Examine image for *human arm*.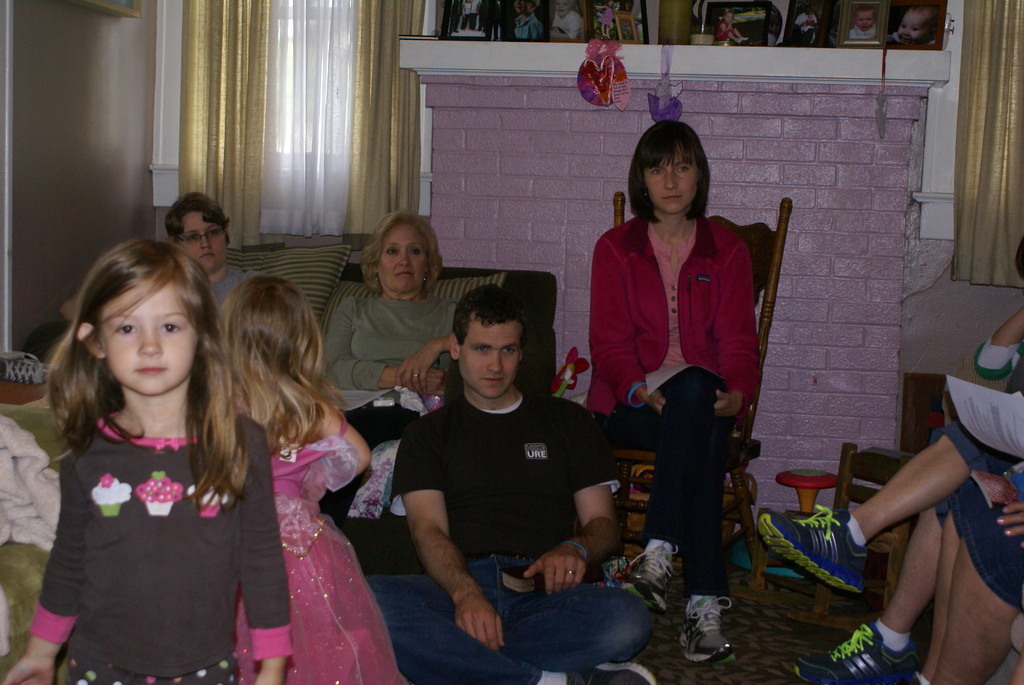
Examination result: [left=232, top=415, right=294, bottom=684].
